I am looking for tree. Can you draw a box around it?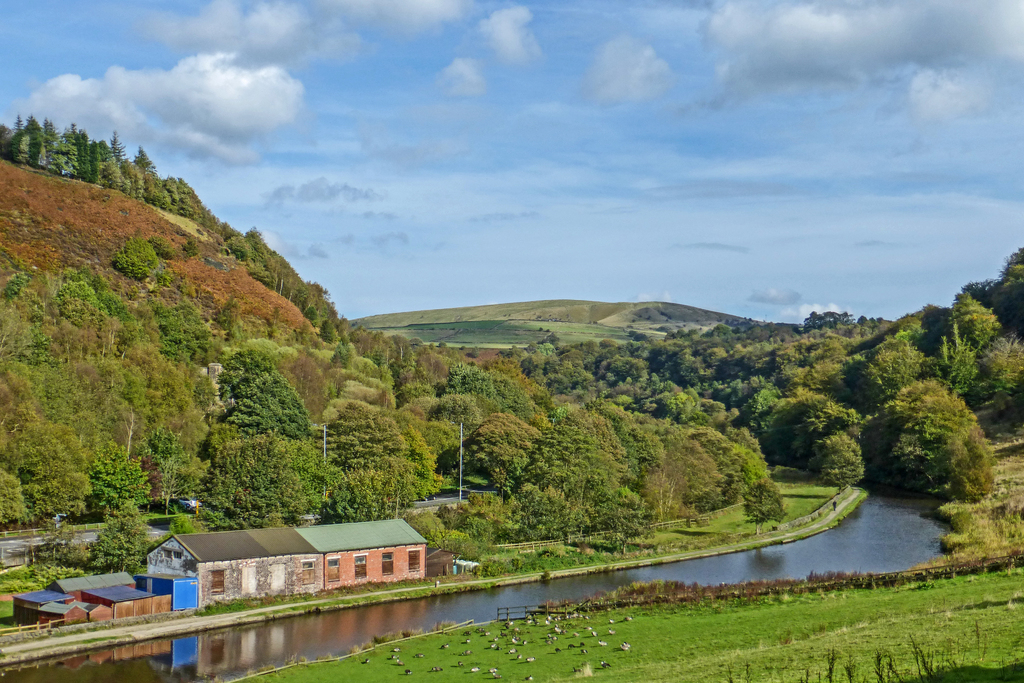
Sure, the bounding box is rect(111, 237, 160, 279).
